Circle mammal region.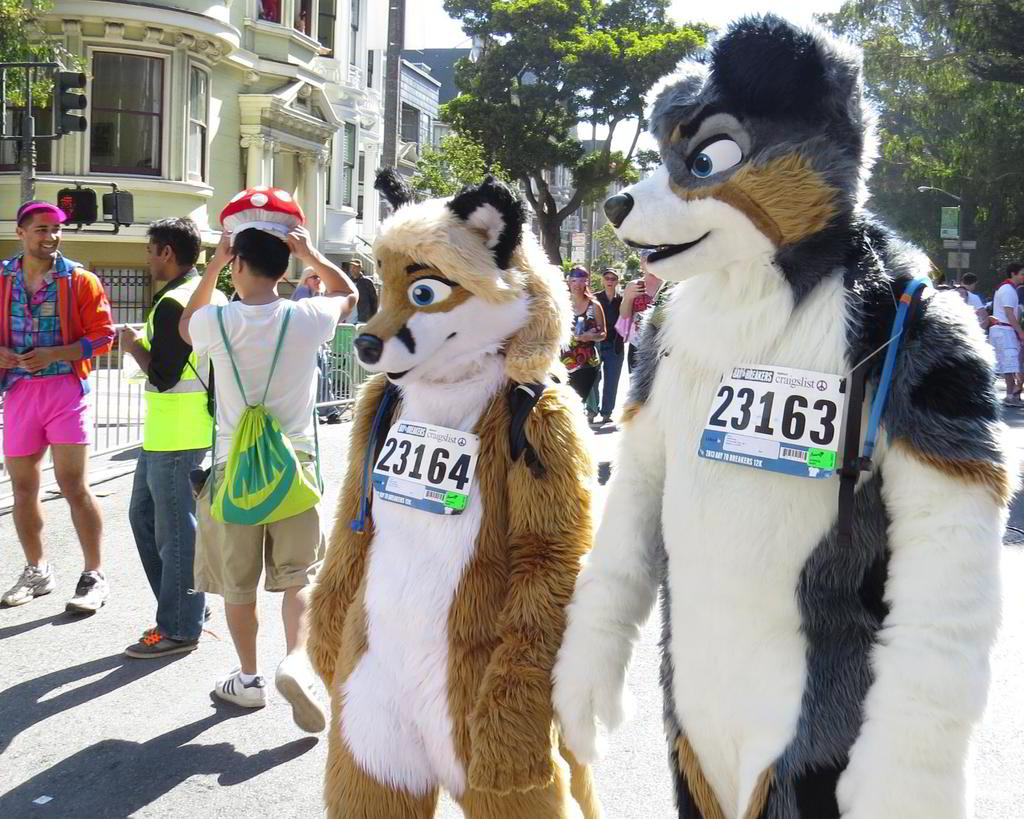
Region: 0/194/118/629.
